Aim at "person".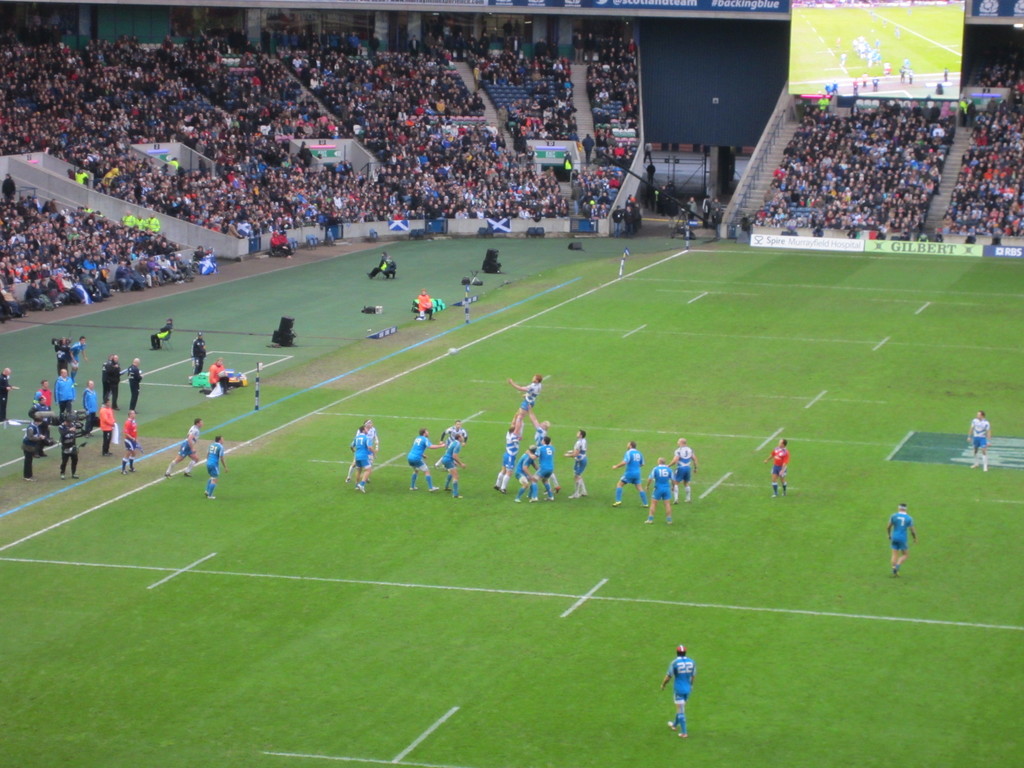
Aimed at (left=97, top=397, right=118, bottom=458).
